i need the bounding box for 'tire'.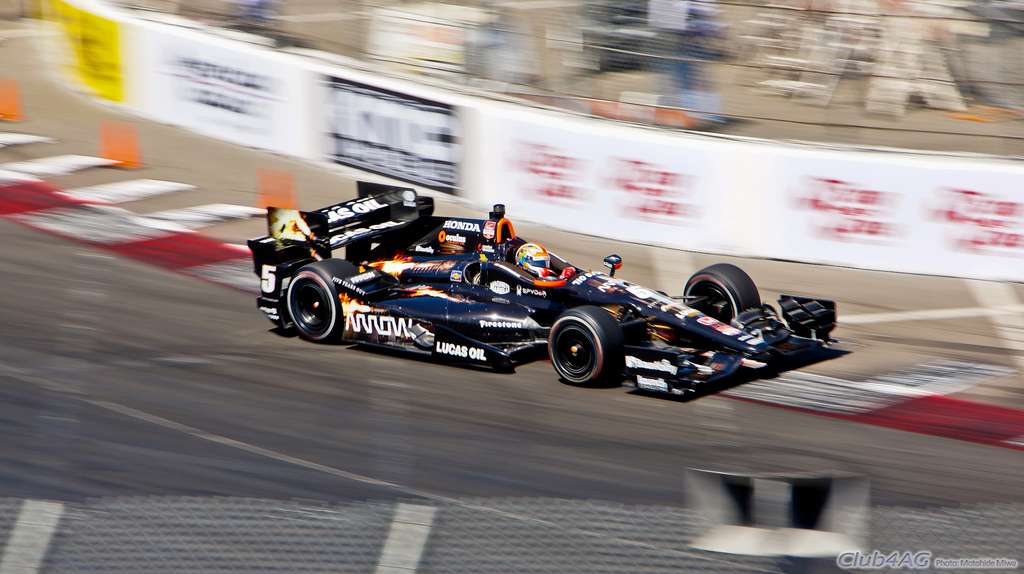
Here it is: pyautogui.locateOnScreen(685, 258, 760, 320).
